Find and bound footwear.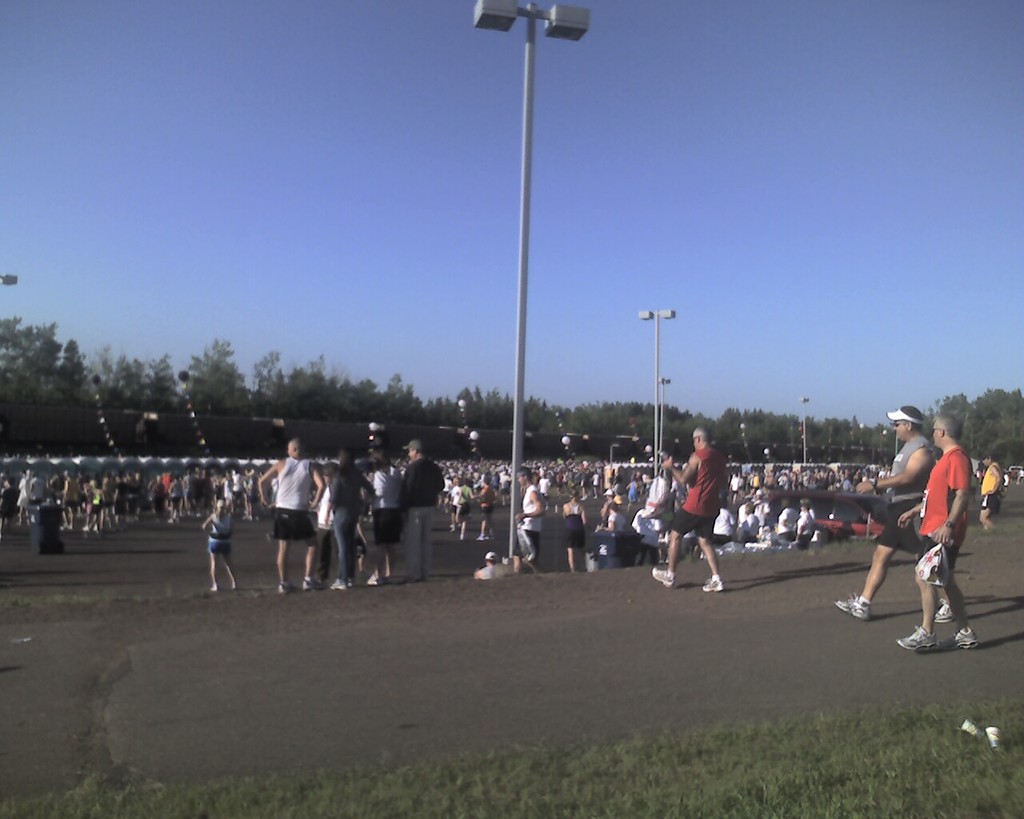
Bound: 895,629,938,651.
